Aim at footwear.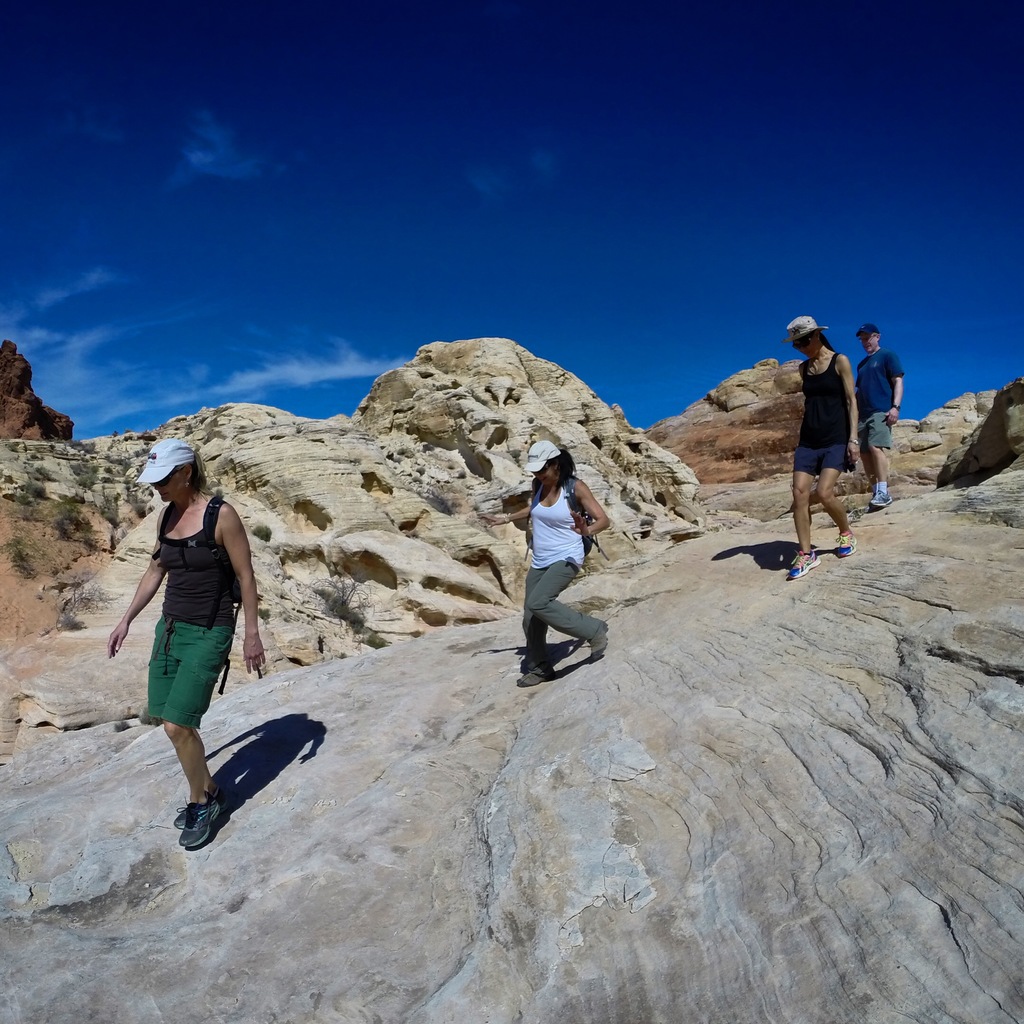
Aimed at rect(788, 548, 820, 576).
